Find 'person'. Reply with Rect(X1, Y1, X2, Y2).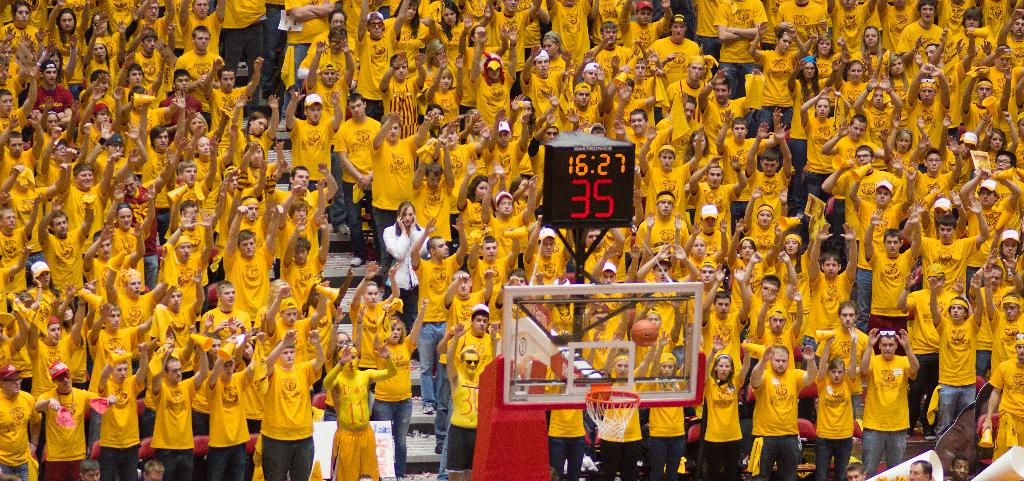
Rect(317, 339, 400, 477).
